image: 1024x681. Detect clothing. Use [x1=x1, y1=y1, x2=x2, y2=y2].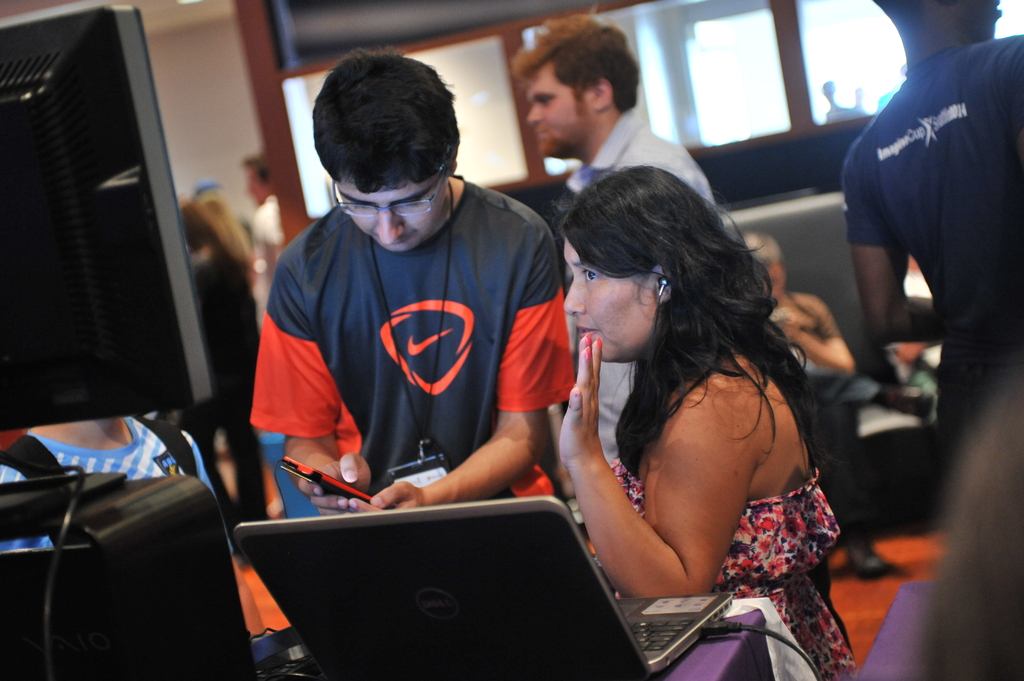
[x1=0, y1=417, x2=236, y2=552].
